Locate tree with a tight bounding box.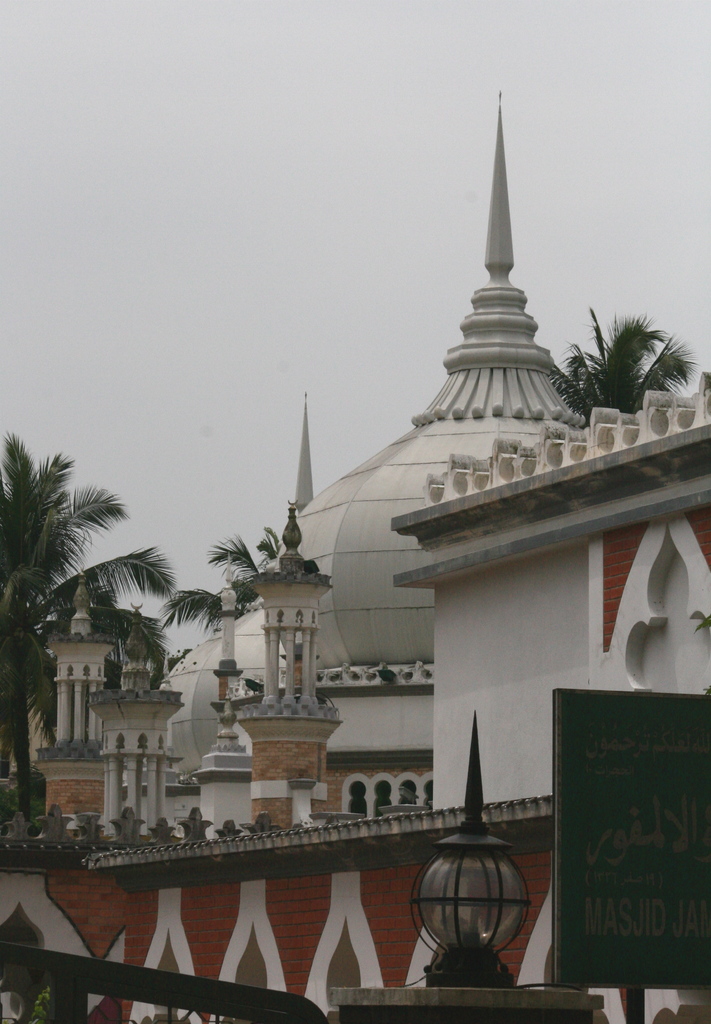
box(547, 303, 703, 420).
